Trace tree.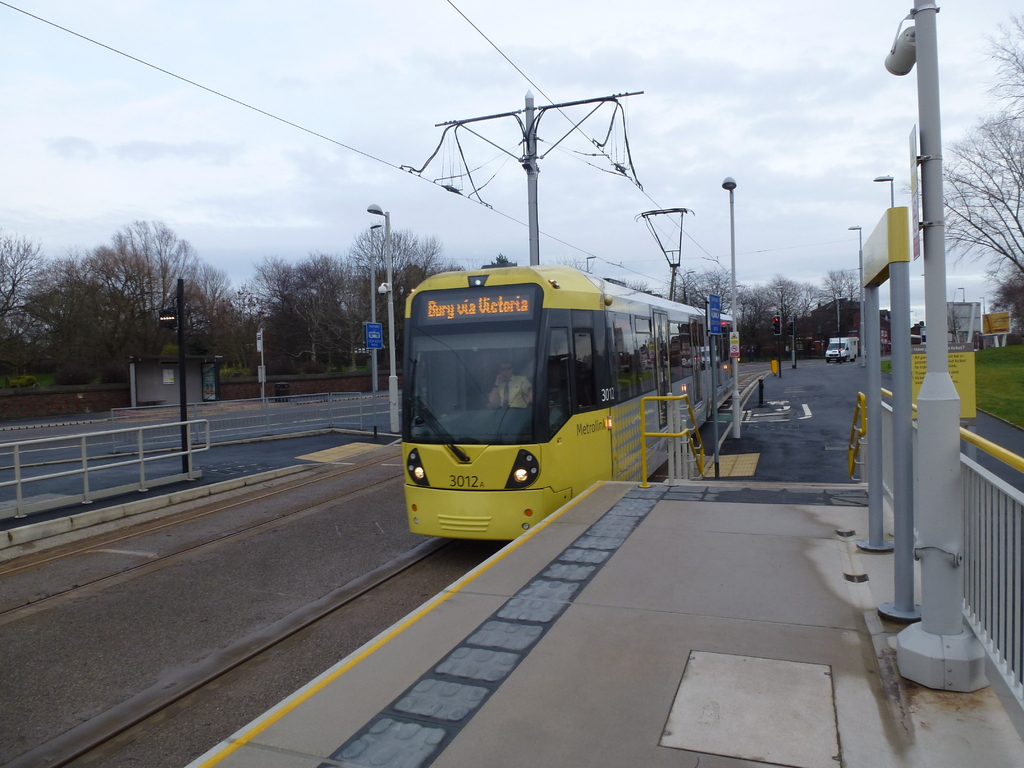
Traced to pyautogui.locateOnScreen(0, 232, 63, 393).
